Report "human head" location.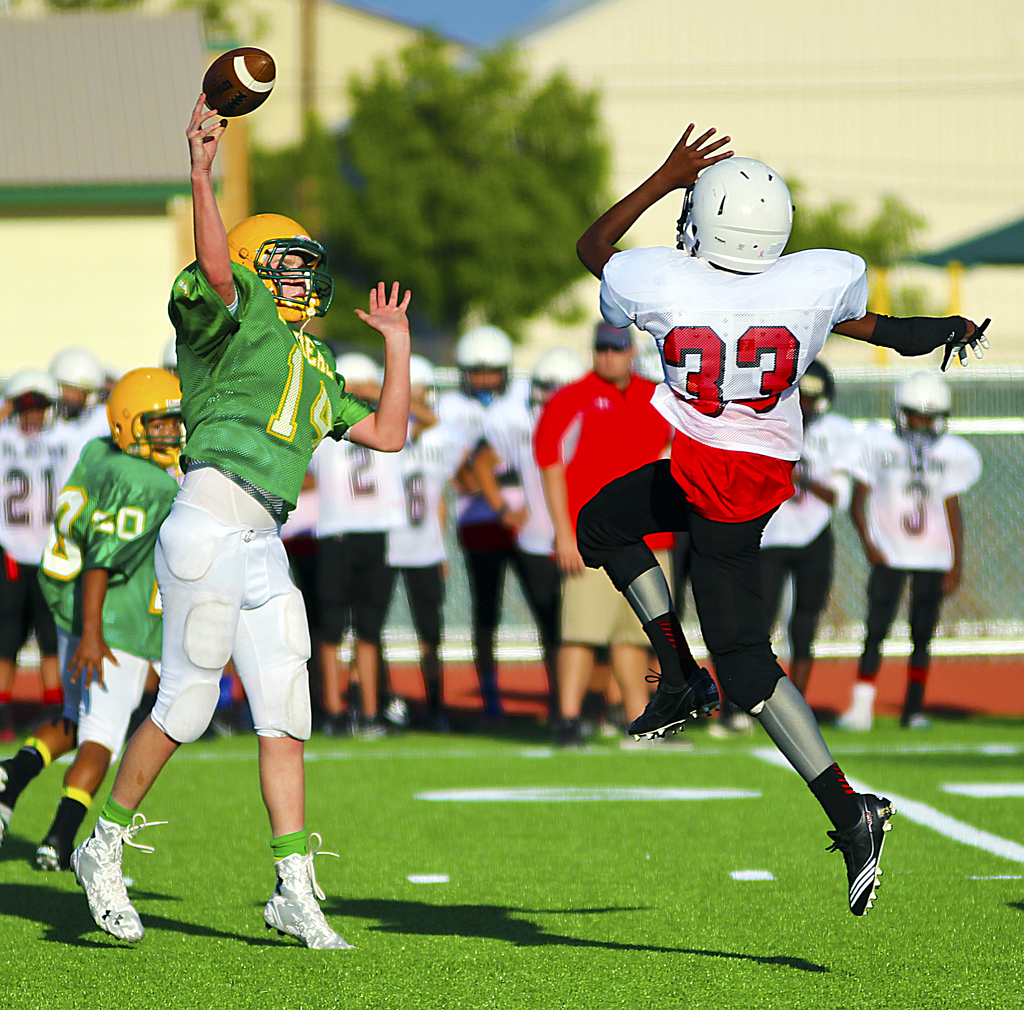
Report: bbox=(333, 353, 387, 398).
